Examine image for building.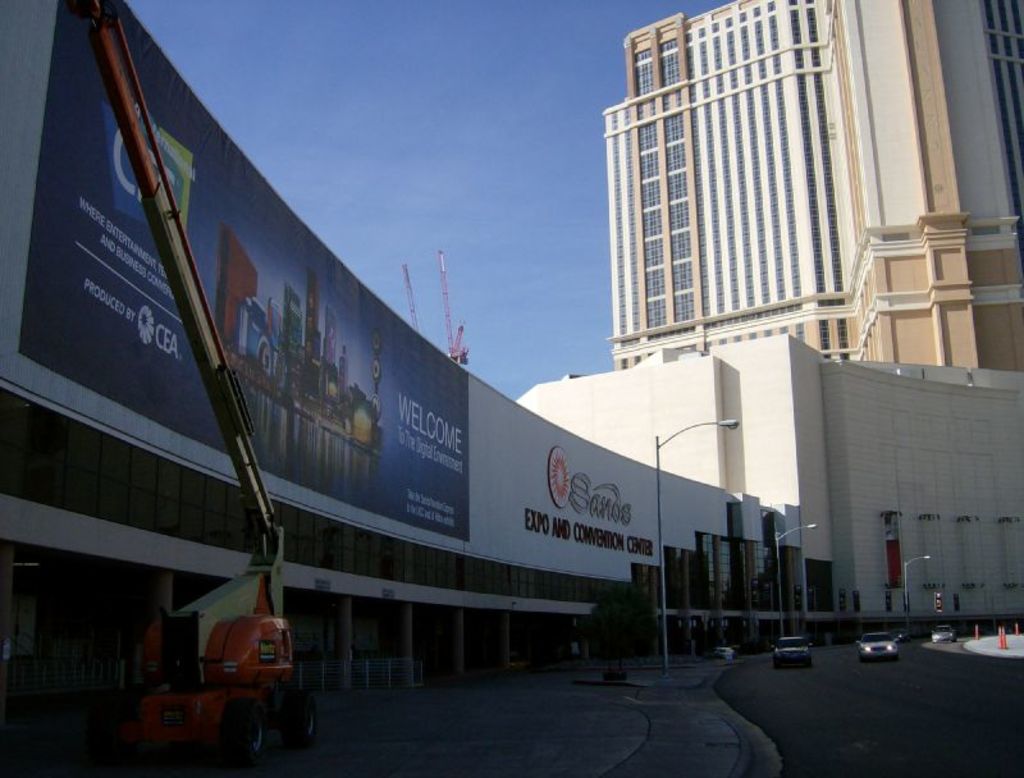
Examination result: crop(602, 0, 1023, 369).
